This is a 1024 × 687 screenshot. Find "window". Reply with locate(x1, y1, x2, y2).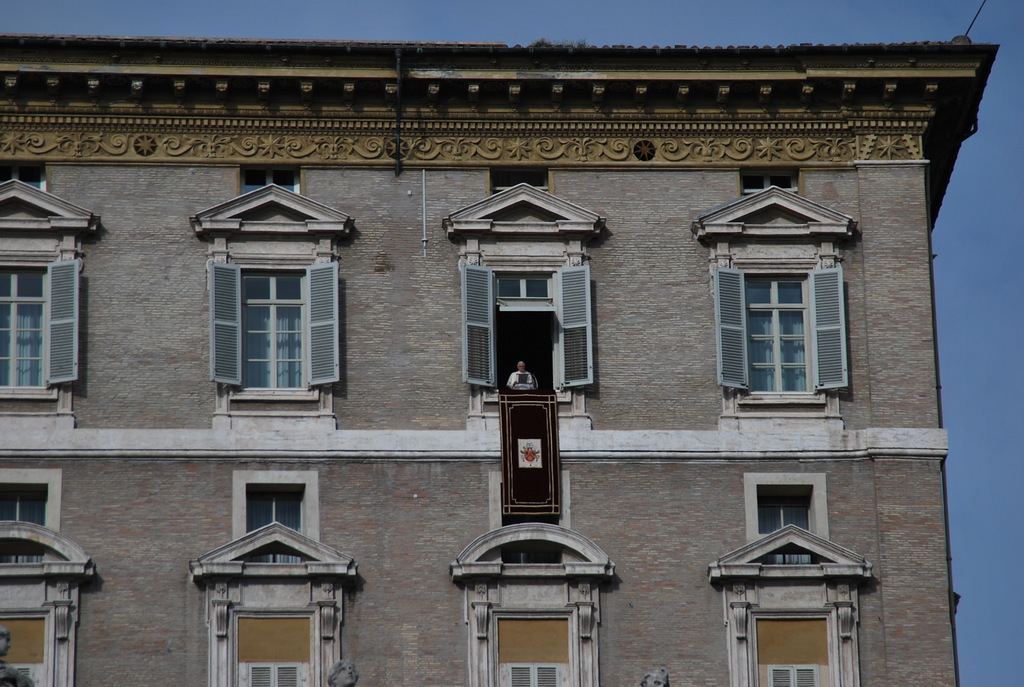
locate(182, 522, 367, 686).
